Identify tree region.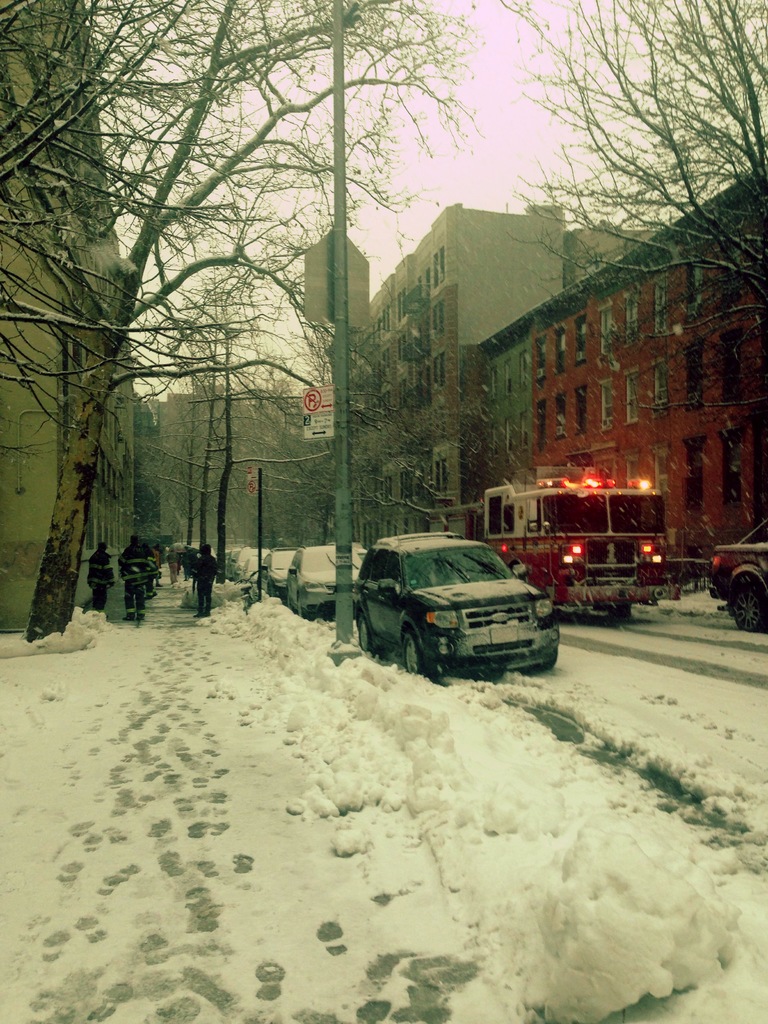
Region: l=490, t=0, r=767, b=233.
